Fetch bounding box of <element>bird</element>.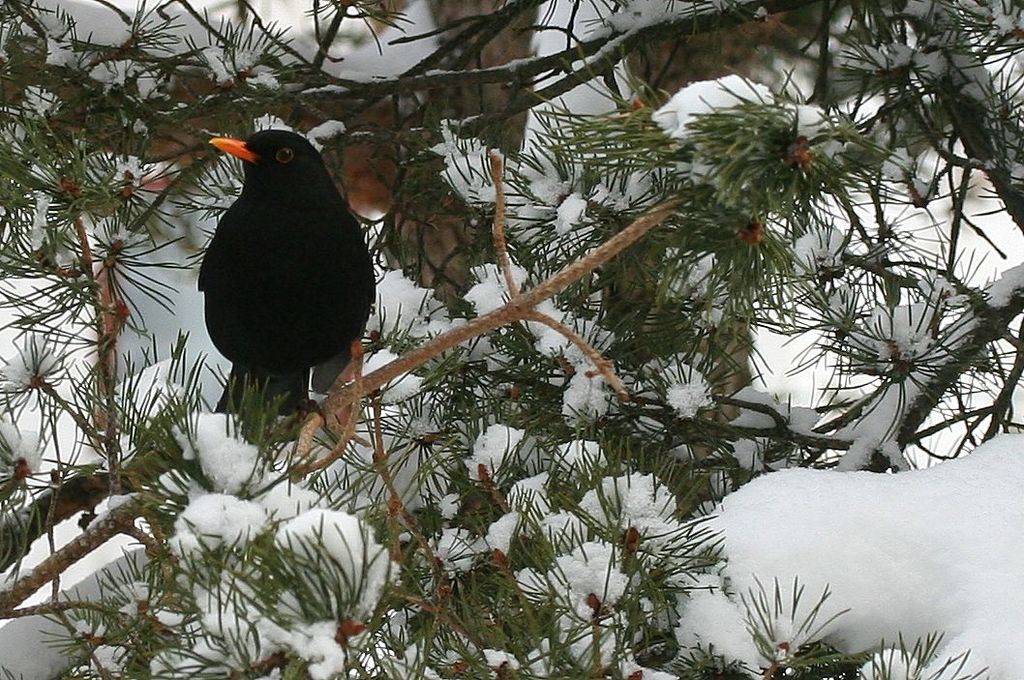
Bbox: box(195, 128, 376, 430).
